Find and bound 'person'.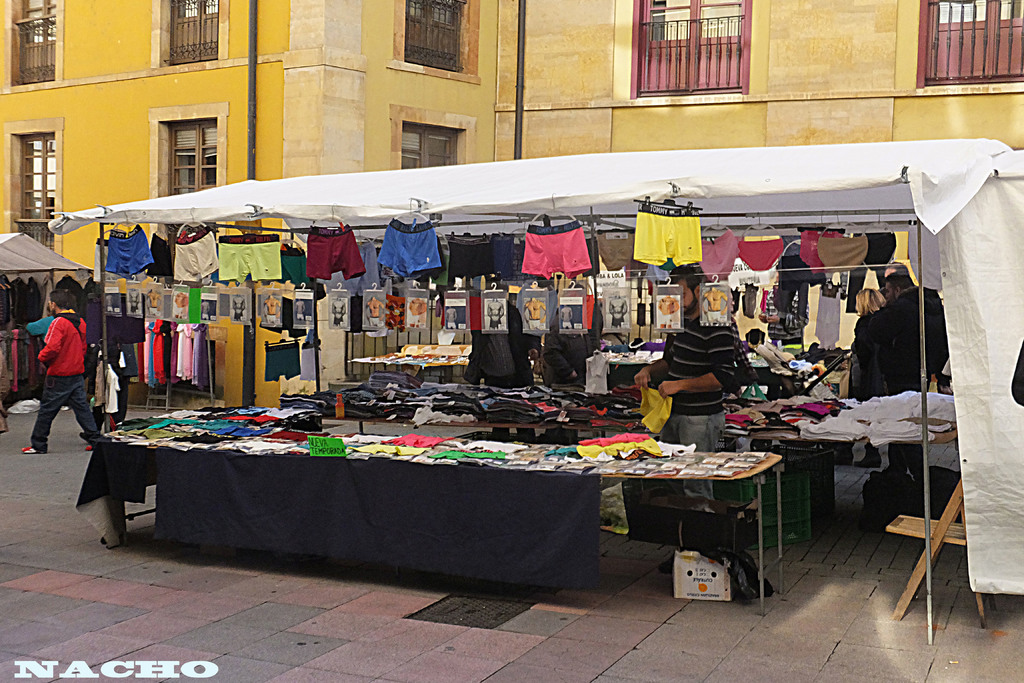
Bound: 848 286 888 468.
